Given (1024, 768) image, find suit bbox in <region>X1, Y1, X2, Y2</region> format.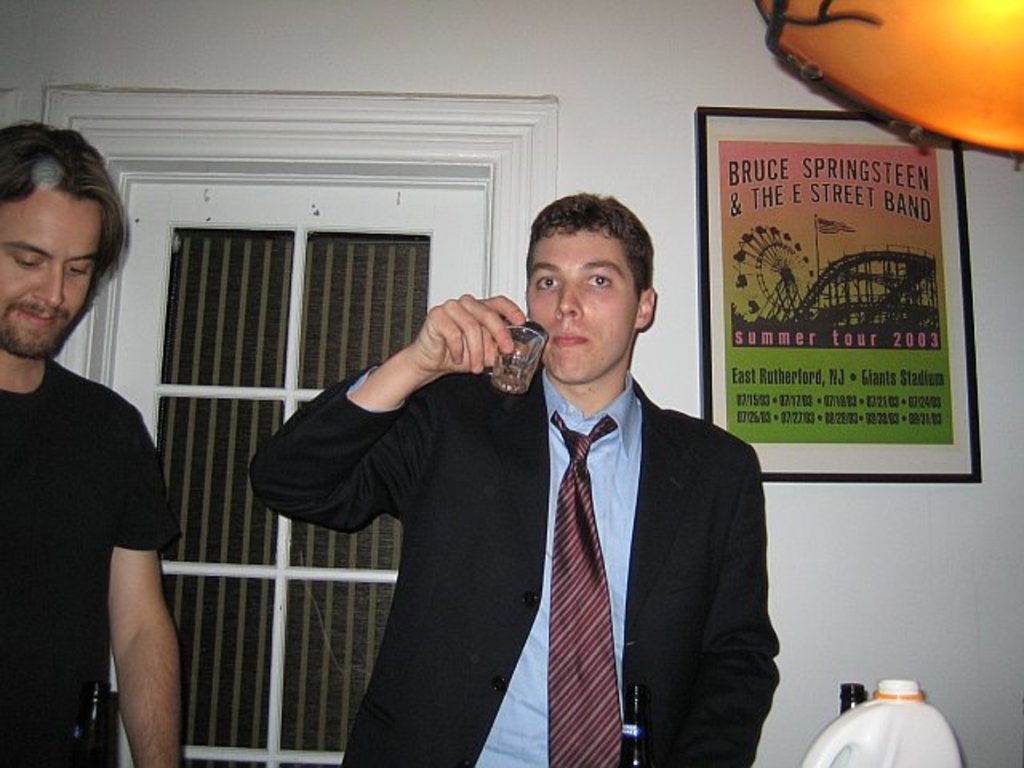
<region>310, 224, 776, 752</region>.
